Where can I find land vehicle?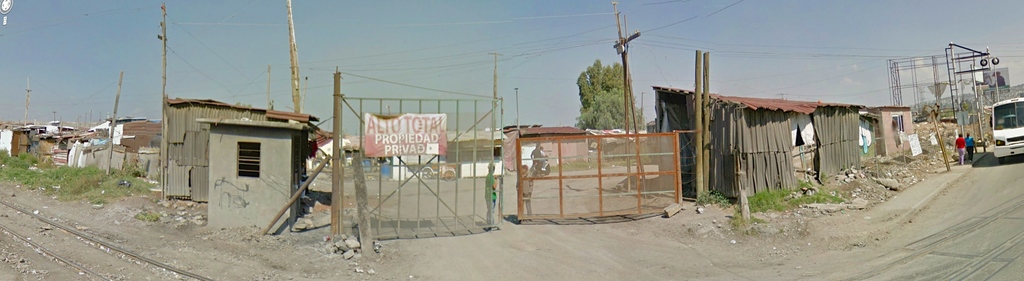
You can find it at x1=419 y1=154 x2=460 y2=183.
